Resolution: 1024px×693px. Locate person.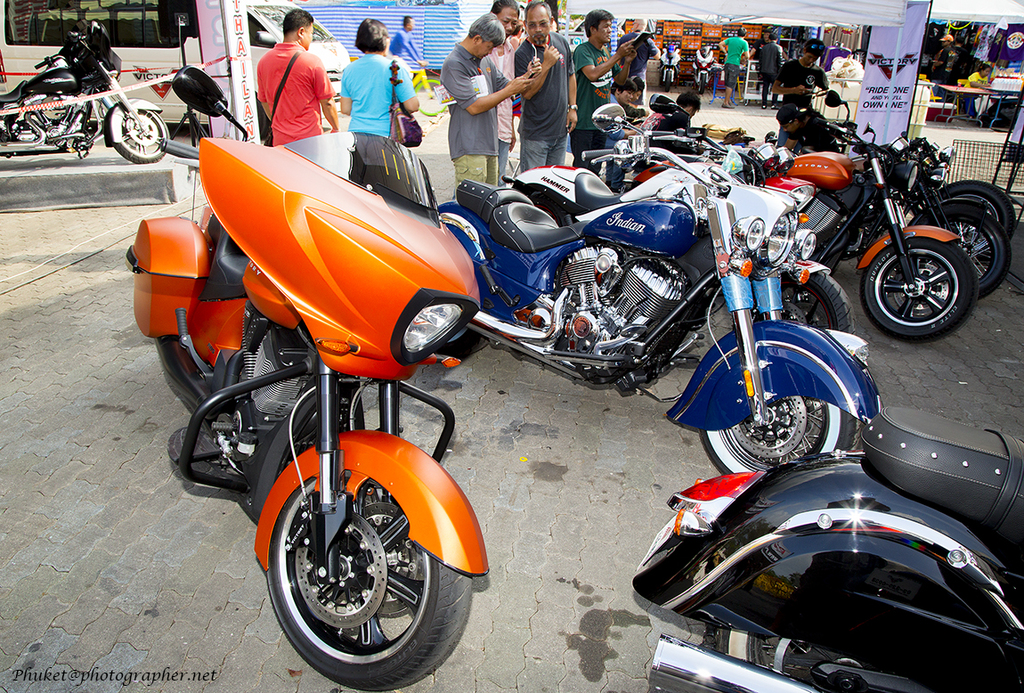
(x1=966, y1=65, x2=991, y2=118).
